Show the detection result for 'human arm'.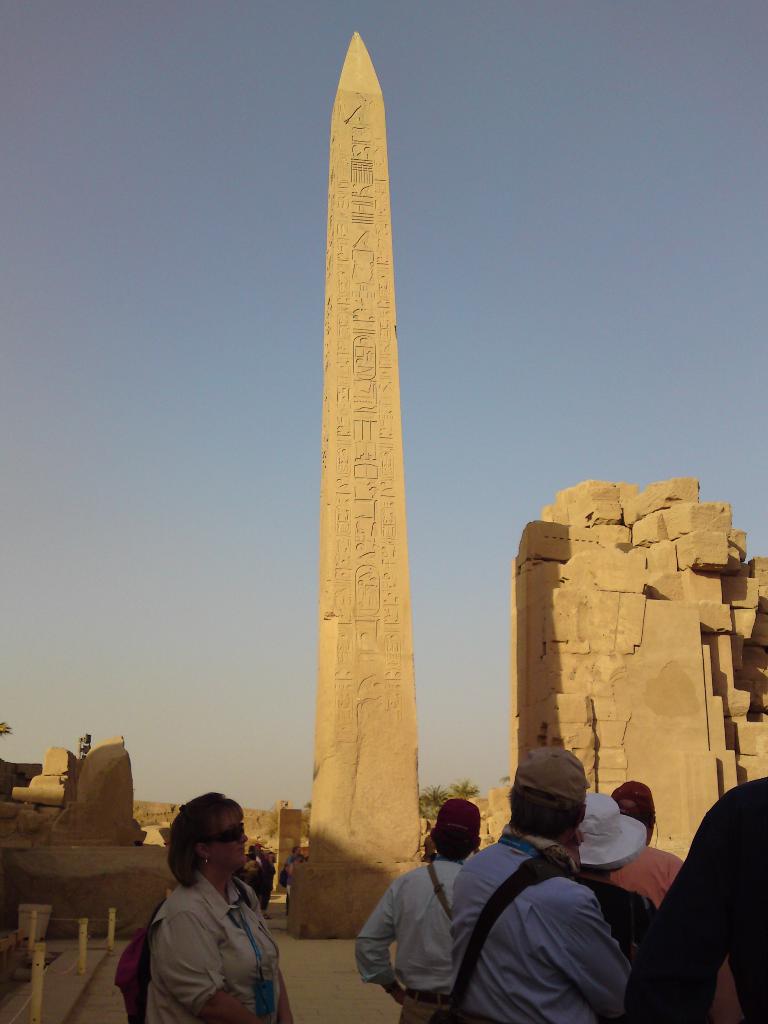
x1=352 y1=881 x2=436 y2=1019.
